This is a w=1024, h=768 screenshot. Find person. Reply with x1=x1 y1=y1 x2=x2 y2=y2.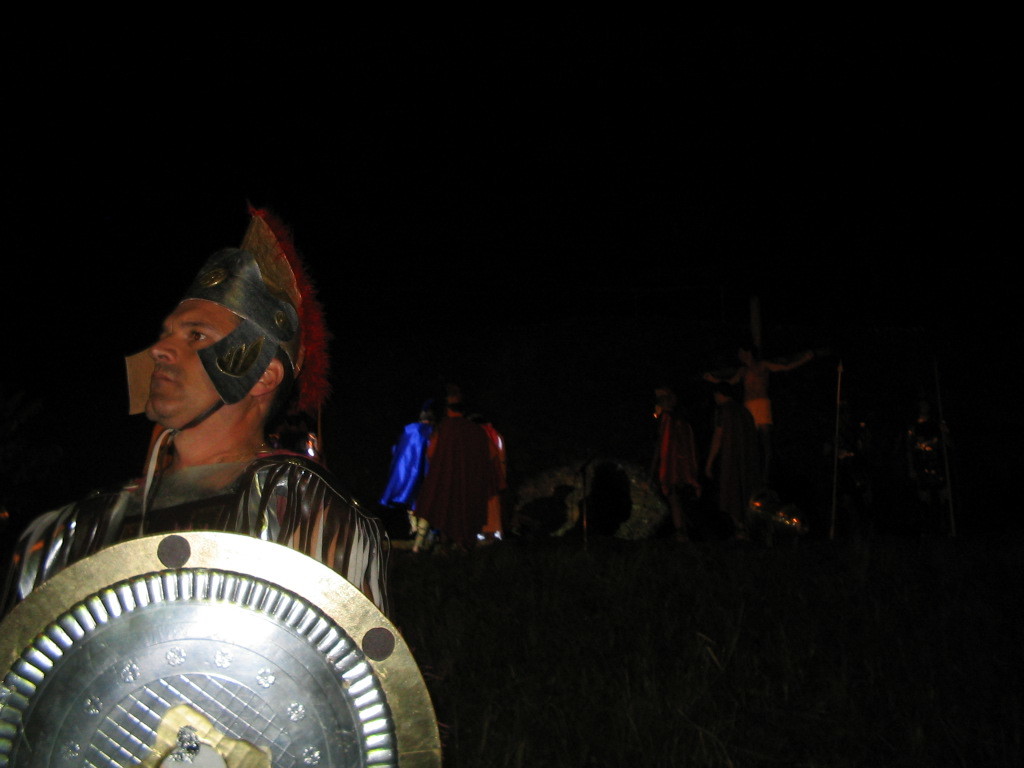
x1=707 y1=345 x2=813 y2=486.
